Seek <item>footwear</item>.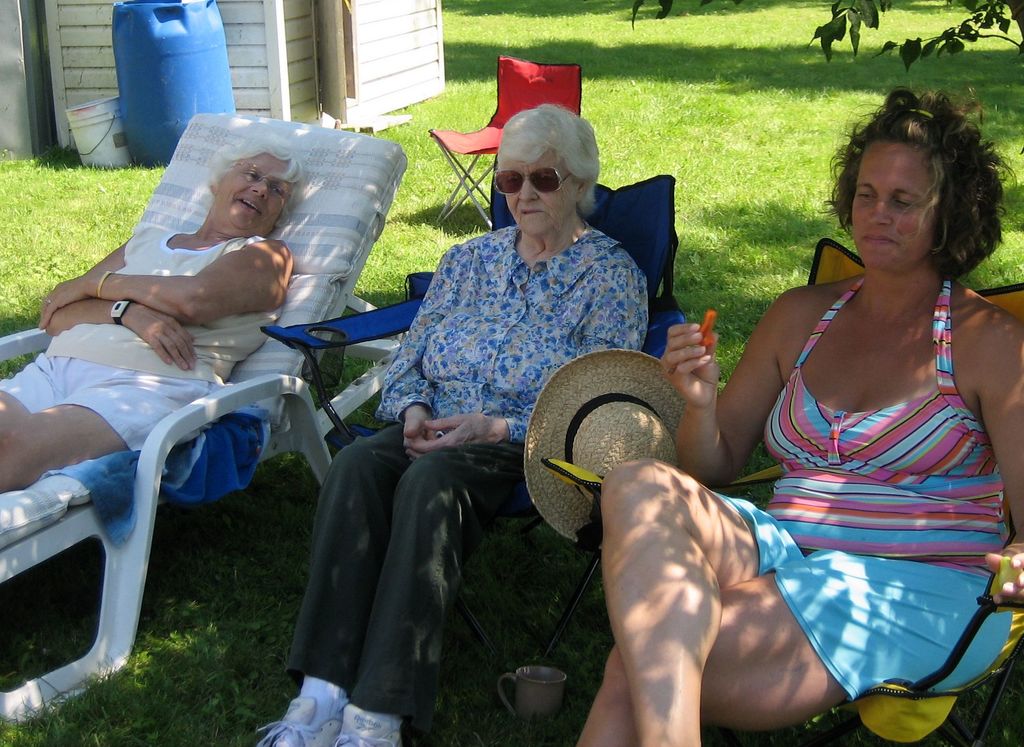
crop(330, 702, 401, 746).
